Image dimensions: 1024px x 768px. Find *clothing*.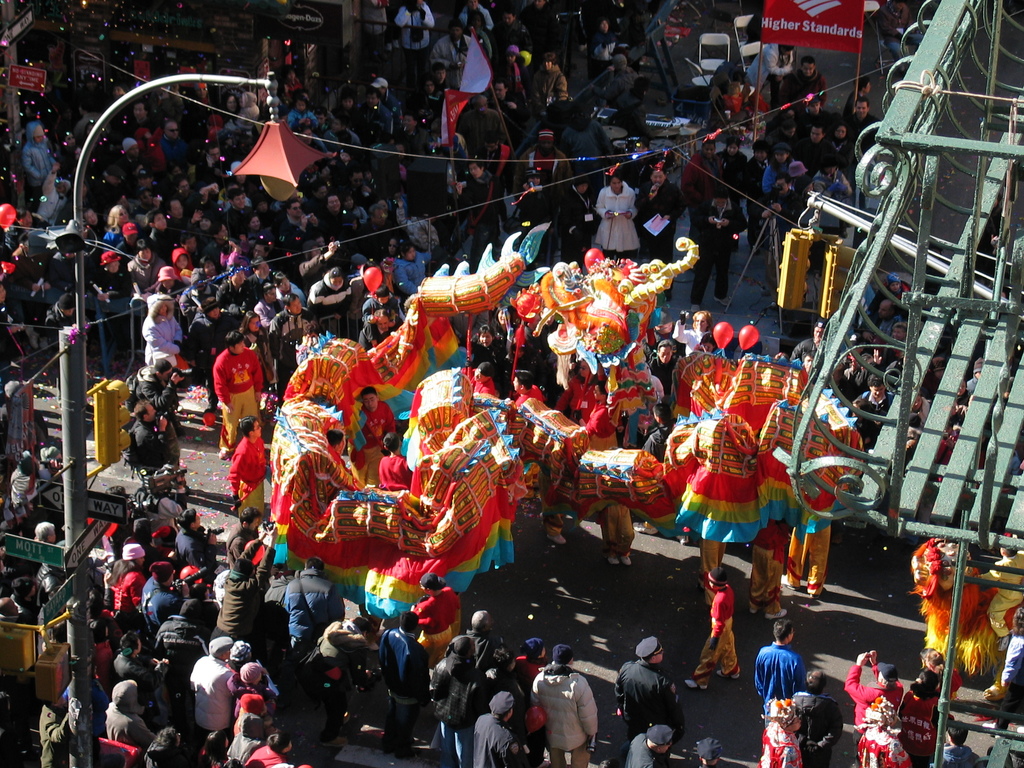
{"x1": 424, "y1": 660, "x2": 486, "y2": 762}.
